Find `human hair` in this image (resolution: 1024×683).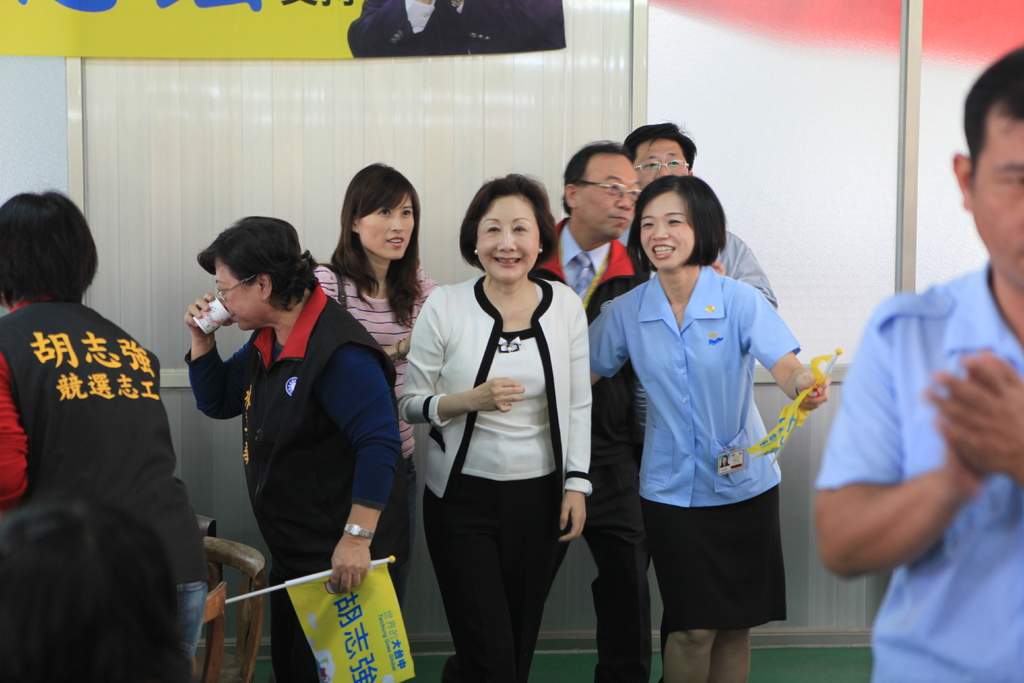
bbox(0, 185, 99, 312).
